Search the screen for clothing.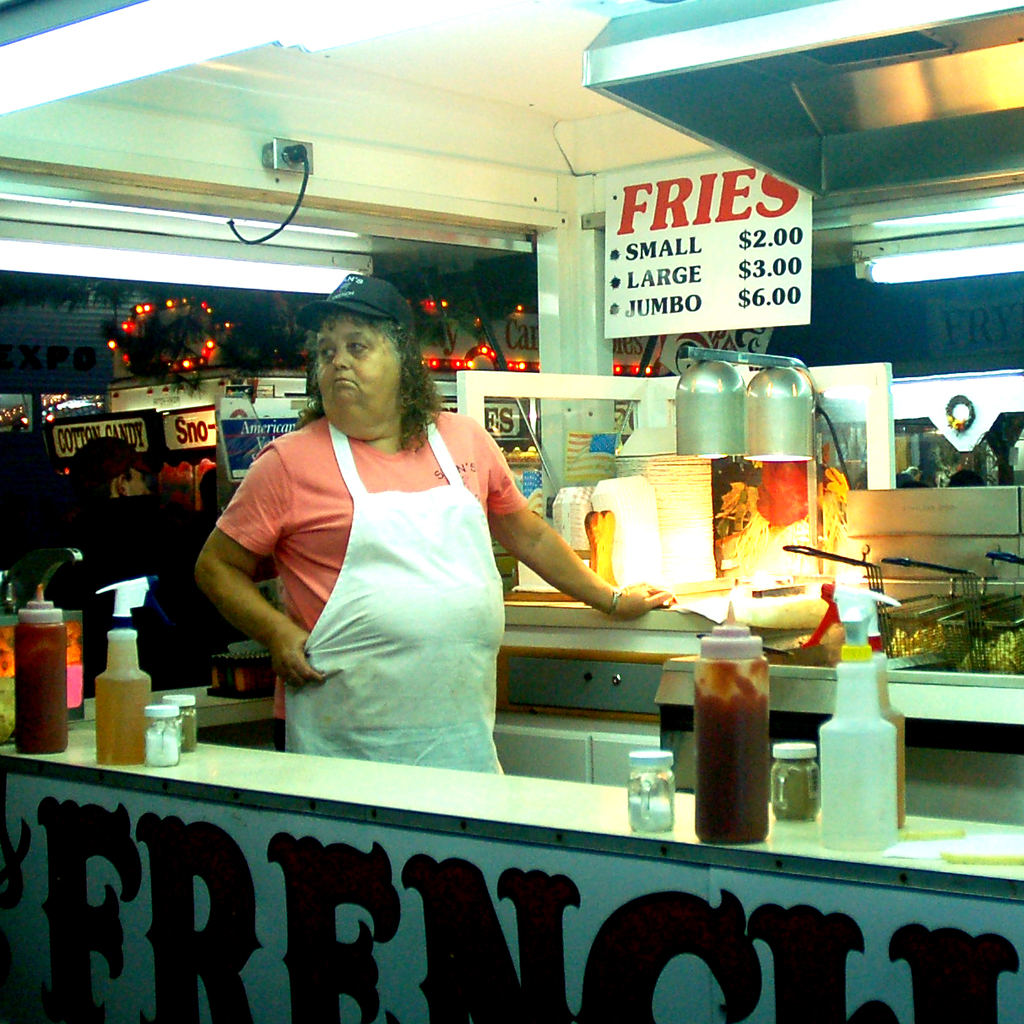
Found at 243,387,558,781.
